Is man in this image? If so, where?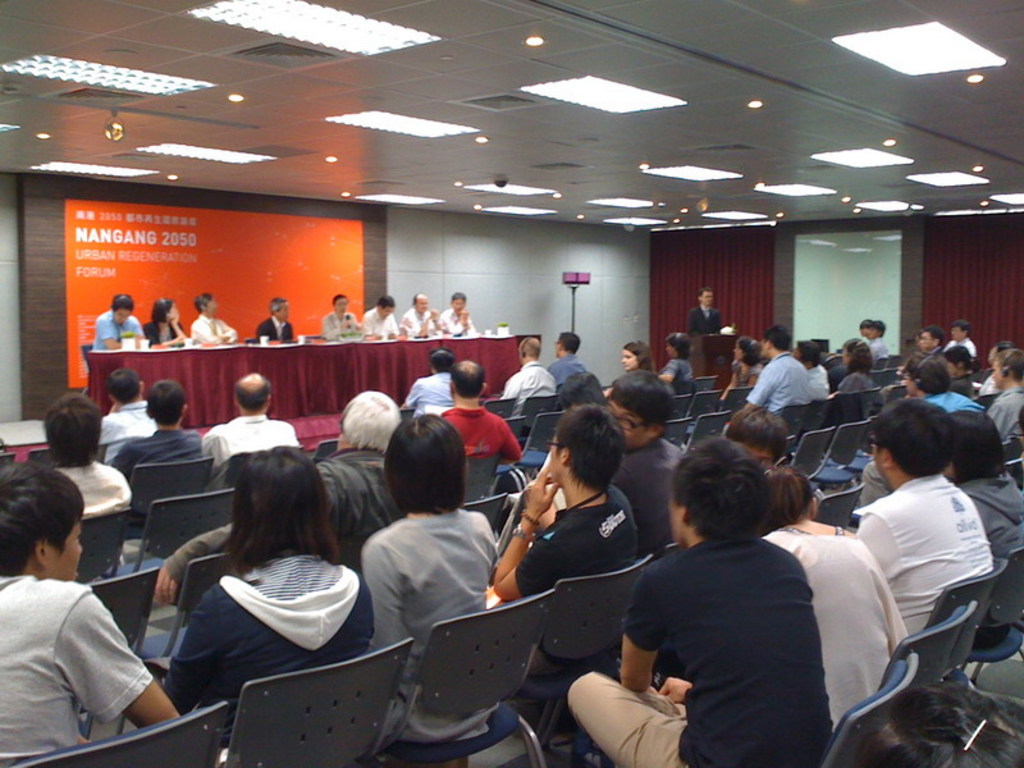
Yes, at pyautogui.locateOnScreen(567, 443, 833, 765).
